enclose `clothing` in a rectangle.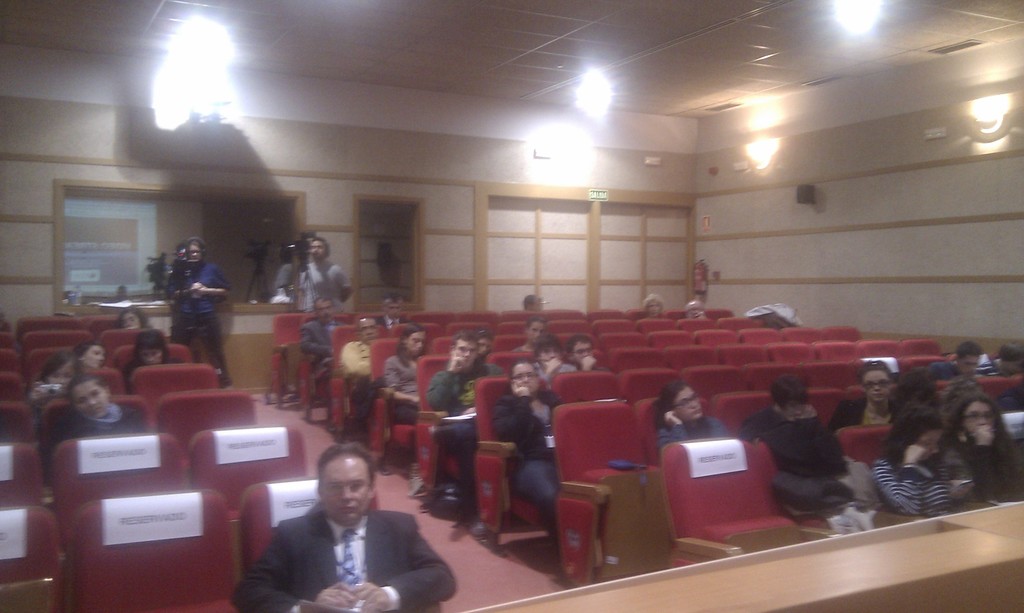
44, 395, 138, 464.
